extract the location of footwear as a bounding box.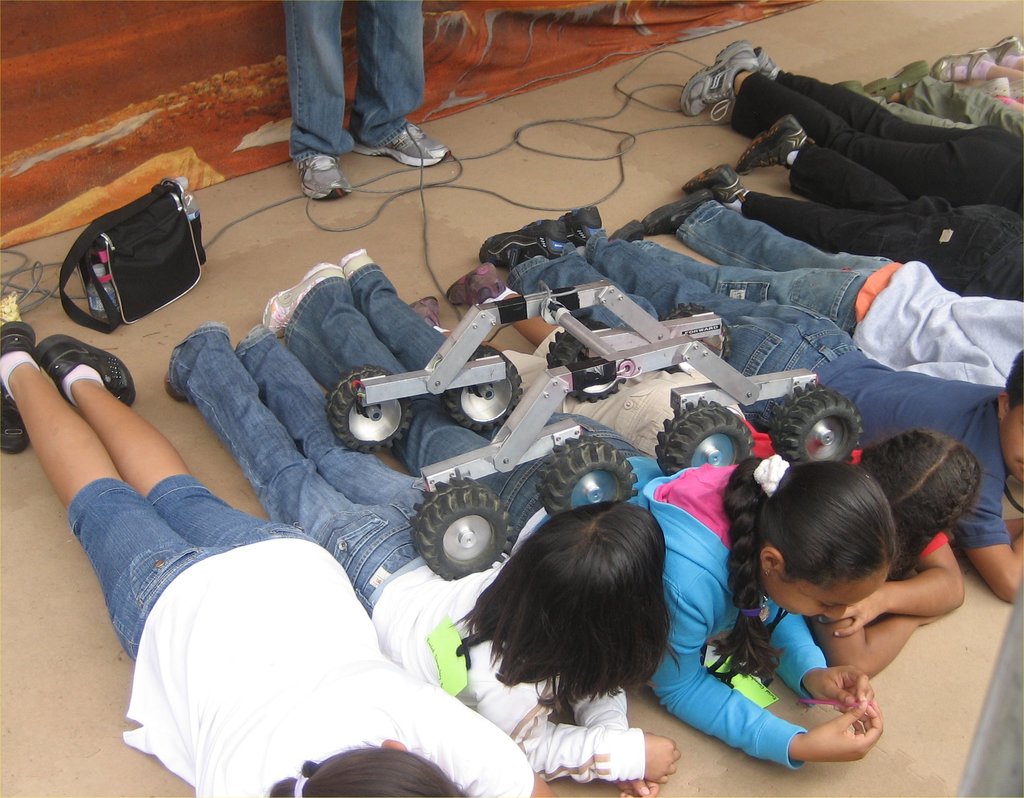
(445, 263, 503, 309).
